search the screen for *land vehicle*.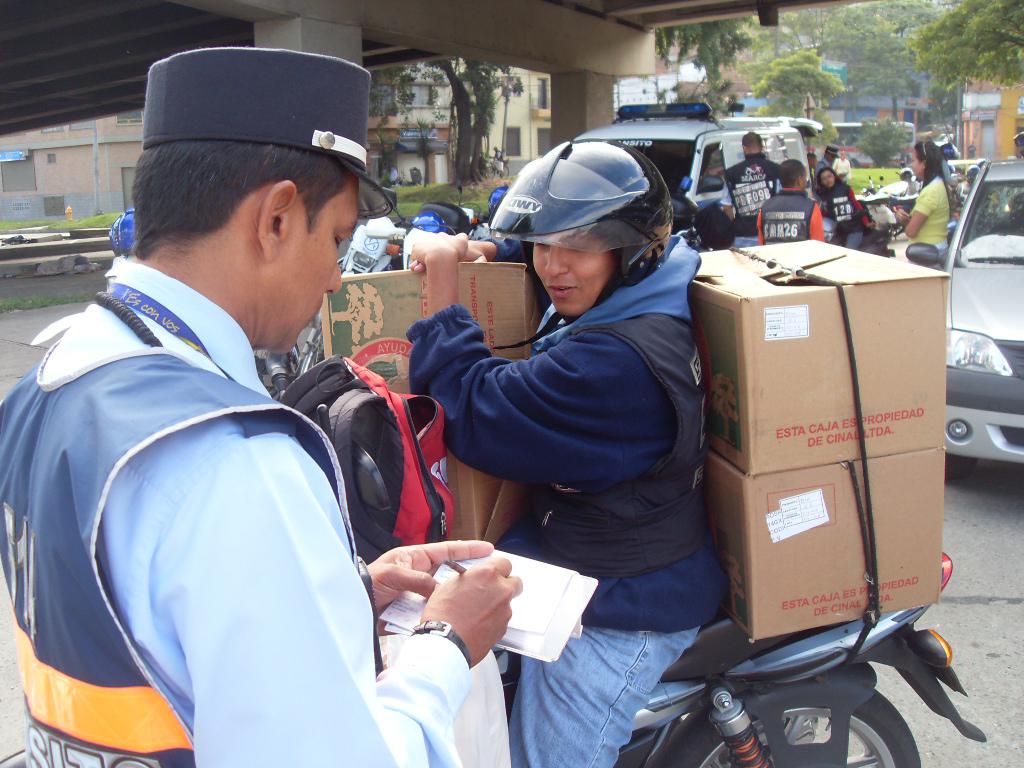
Found at <region>573, 102, 827, 252</region>.
